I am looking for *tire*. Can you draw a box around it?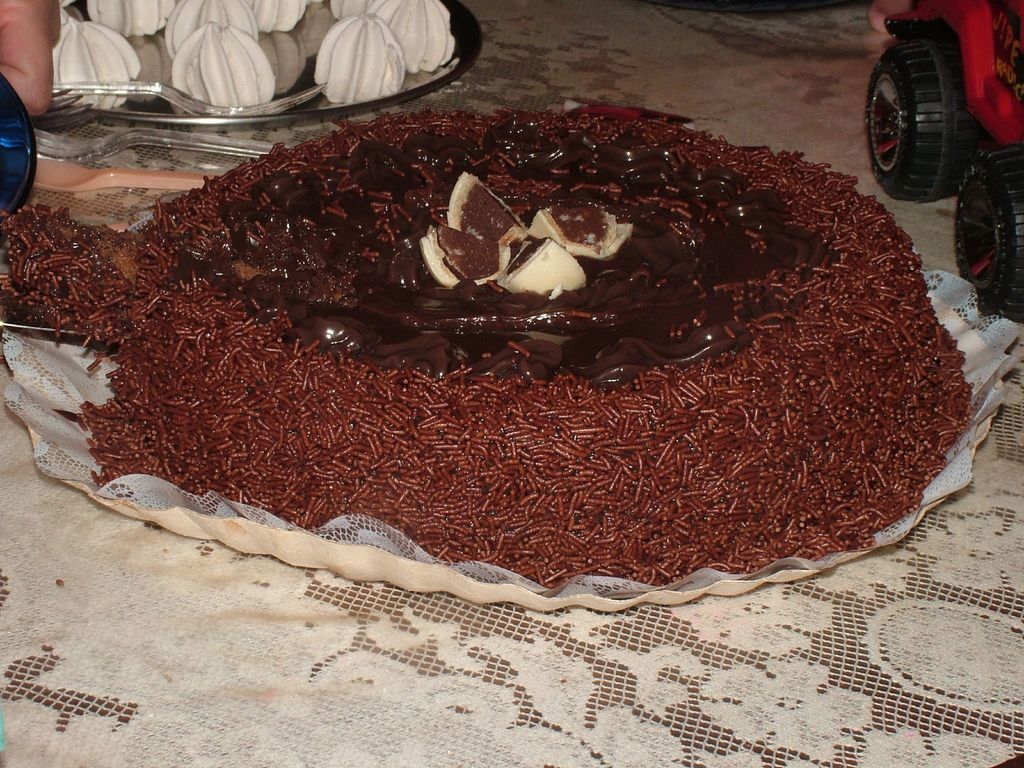
Sure, the bounding box is (954,146,1023,317).
